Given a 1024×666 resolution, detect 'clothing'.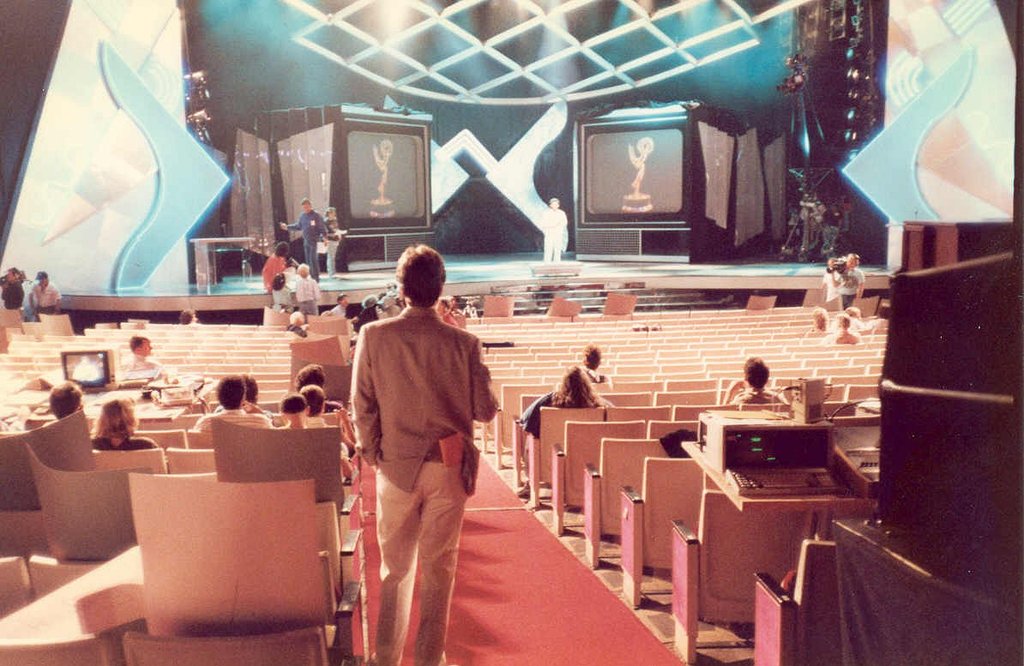
rect(23, 278, 58, 322).
